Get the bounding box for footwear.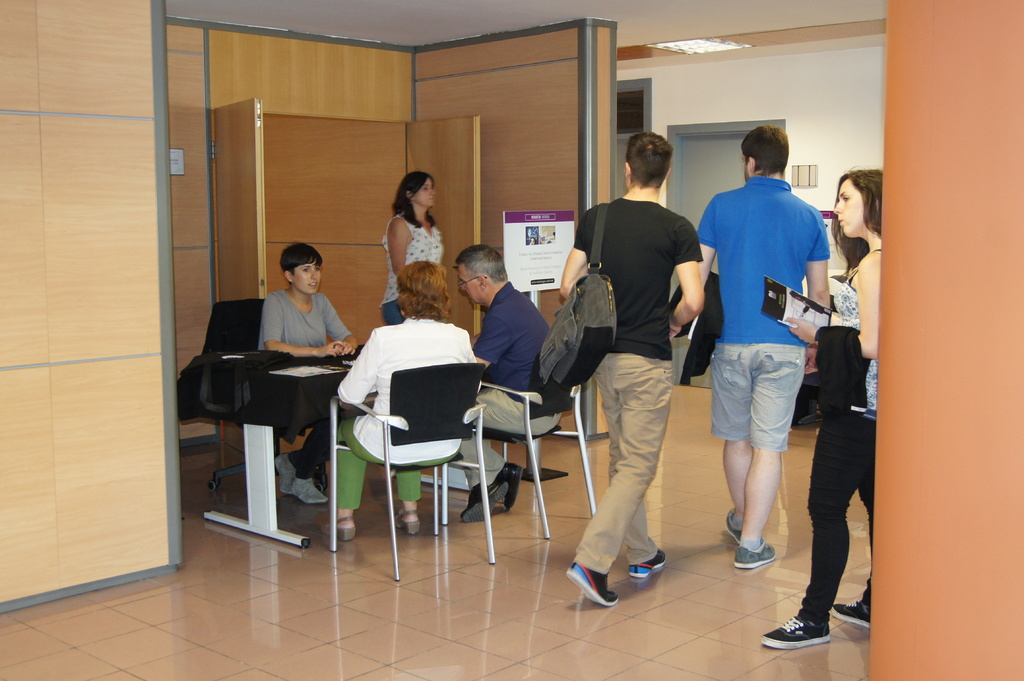
Rect(781, 597, 851, 664).
